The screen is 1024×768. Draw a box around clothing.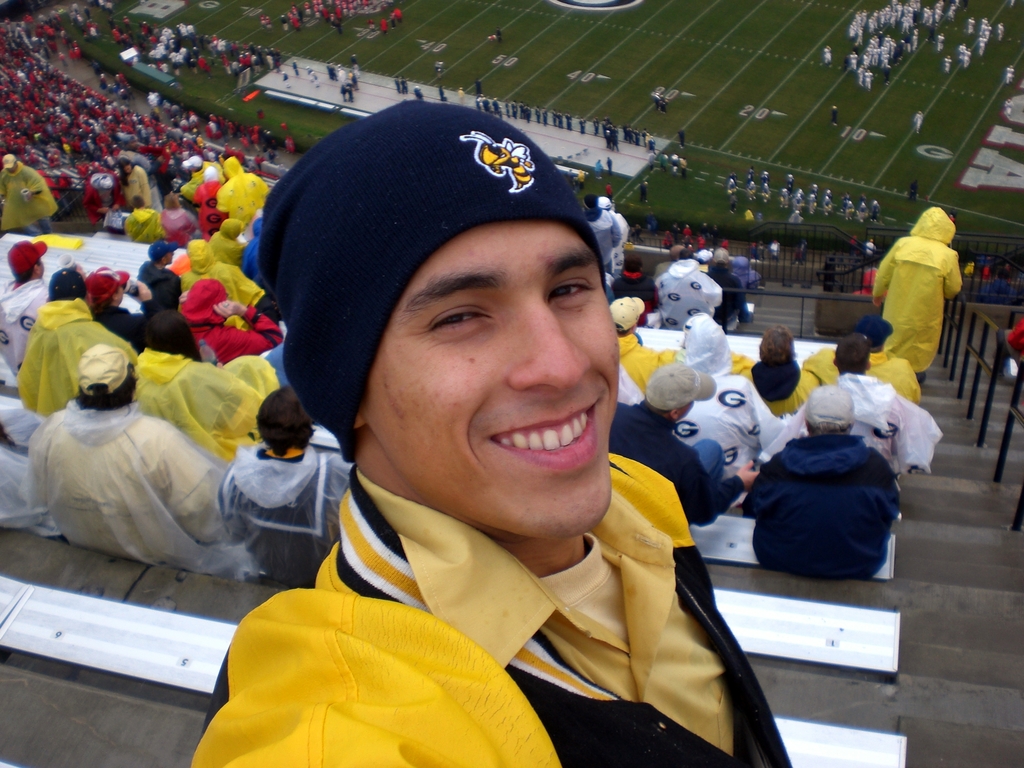
l=497, t=111, r=503, b=120.
